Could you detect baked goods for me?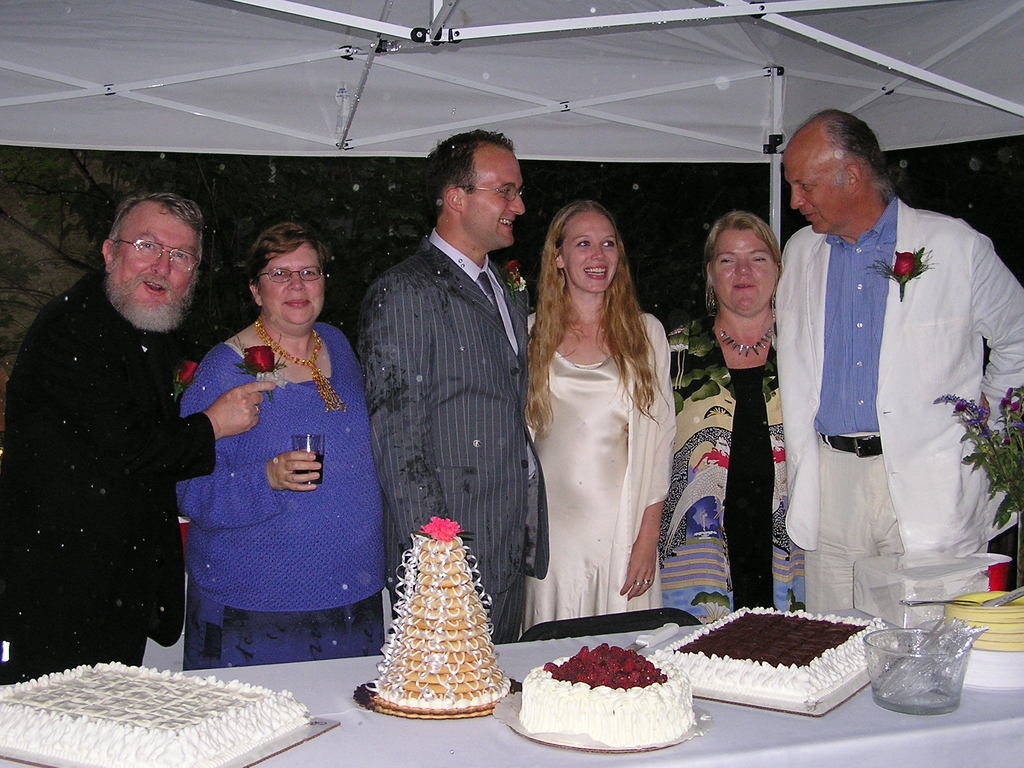
Detection result: pyautogui.locateOnScreen(520, 646, 694, 749).
